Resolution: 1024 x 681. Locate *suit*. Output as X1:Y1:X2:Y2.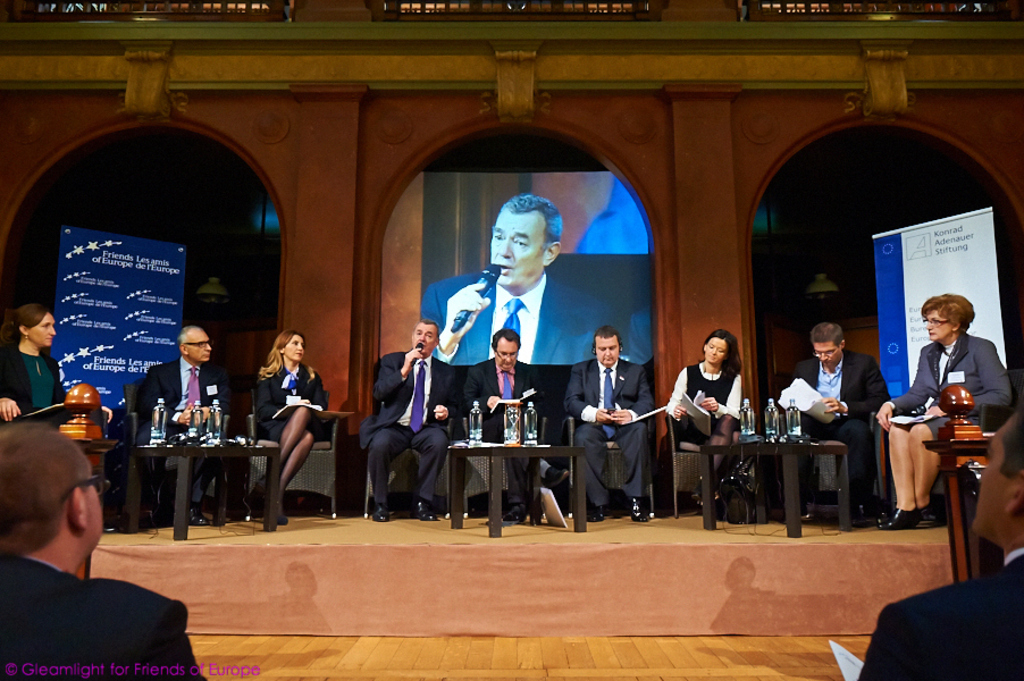
0:351:68:421.
